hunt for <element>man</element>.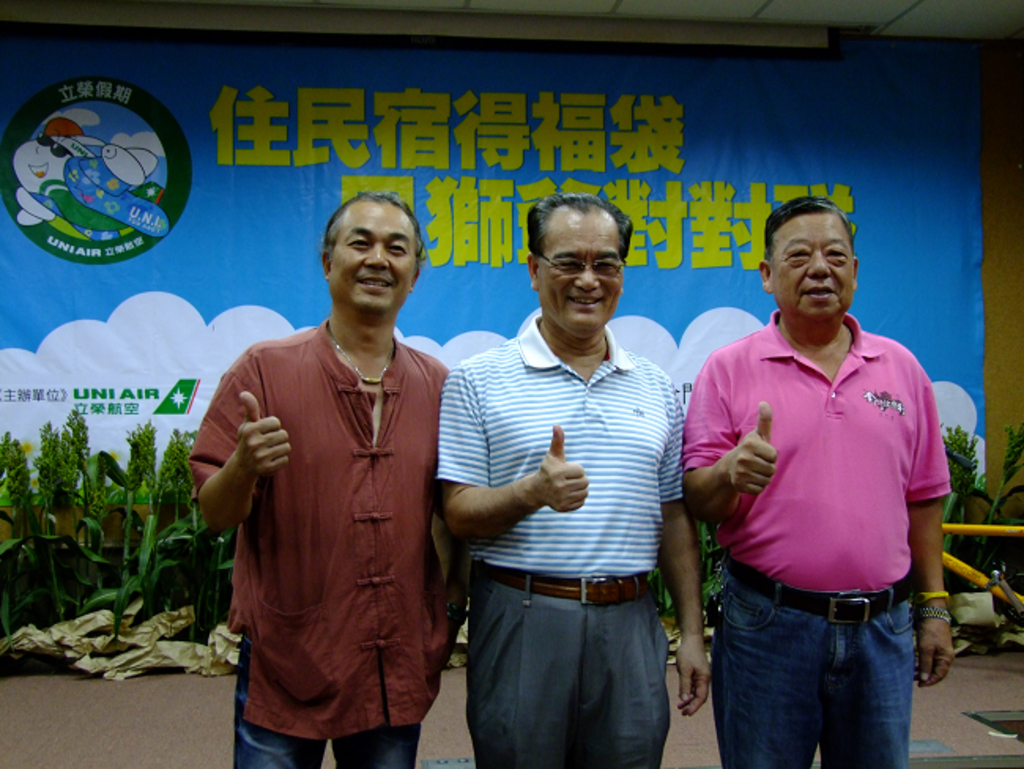
Hunted down at [184, 186, 452, 767].
